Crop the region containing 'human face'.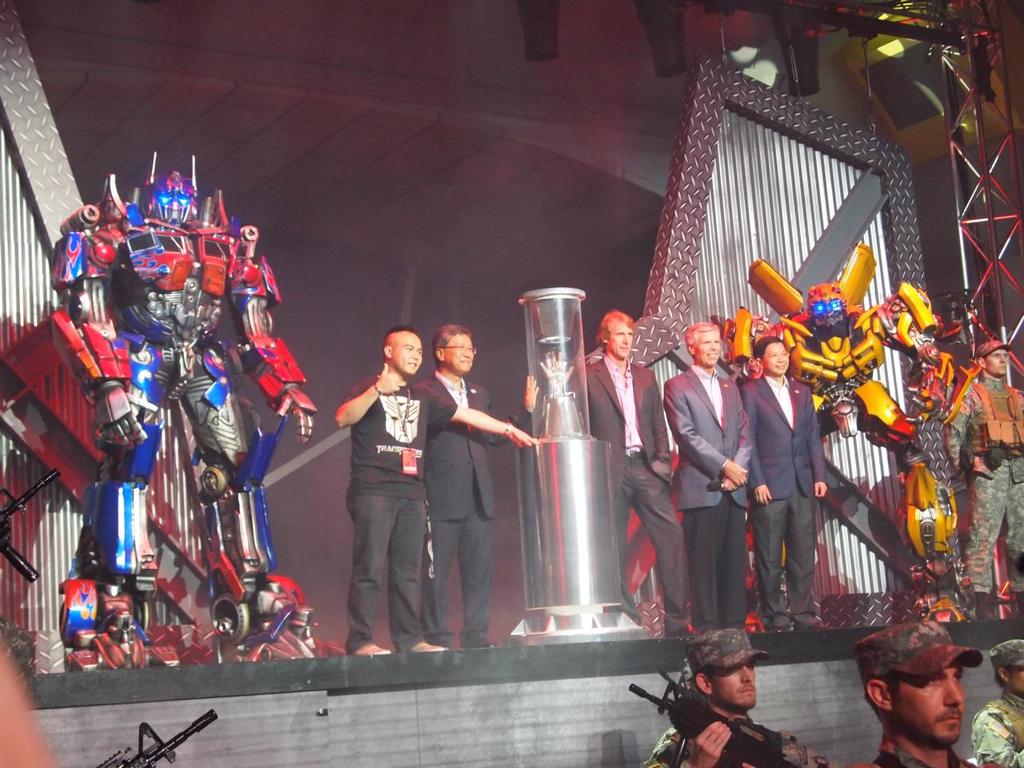
Crop region: BBox(395, 333, 425, 377).
